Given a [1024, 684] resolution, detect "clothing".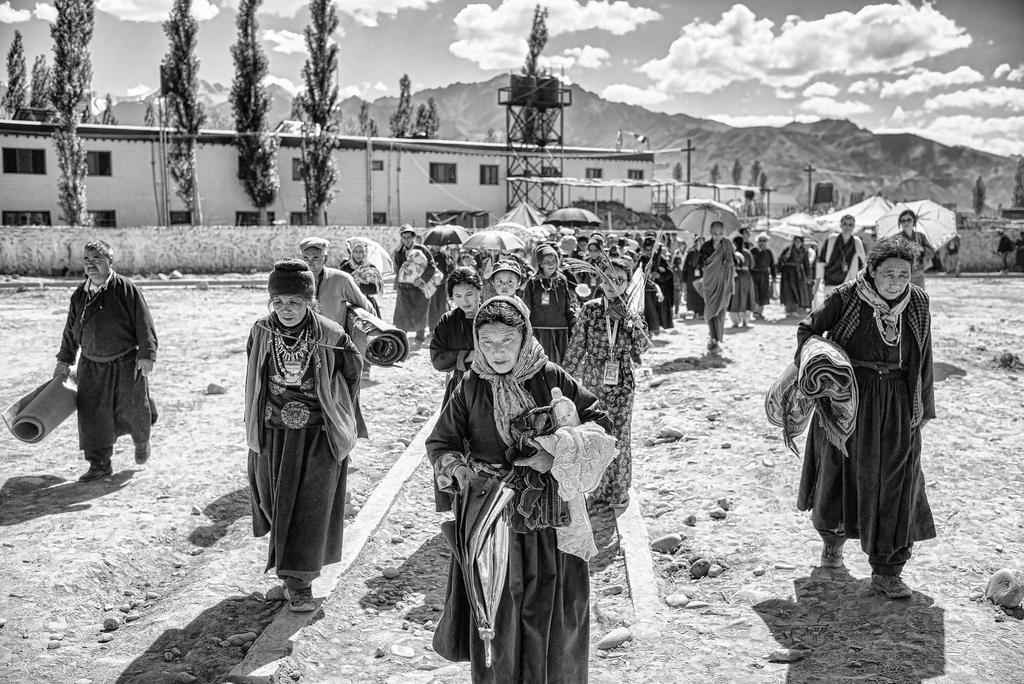
<box>420,294,618,683</box>.
